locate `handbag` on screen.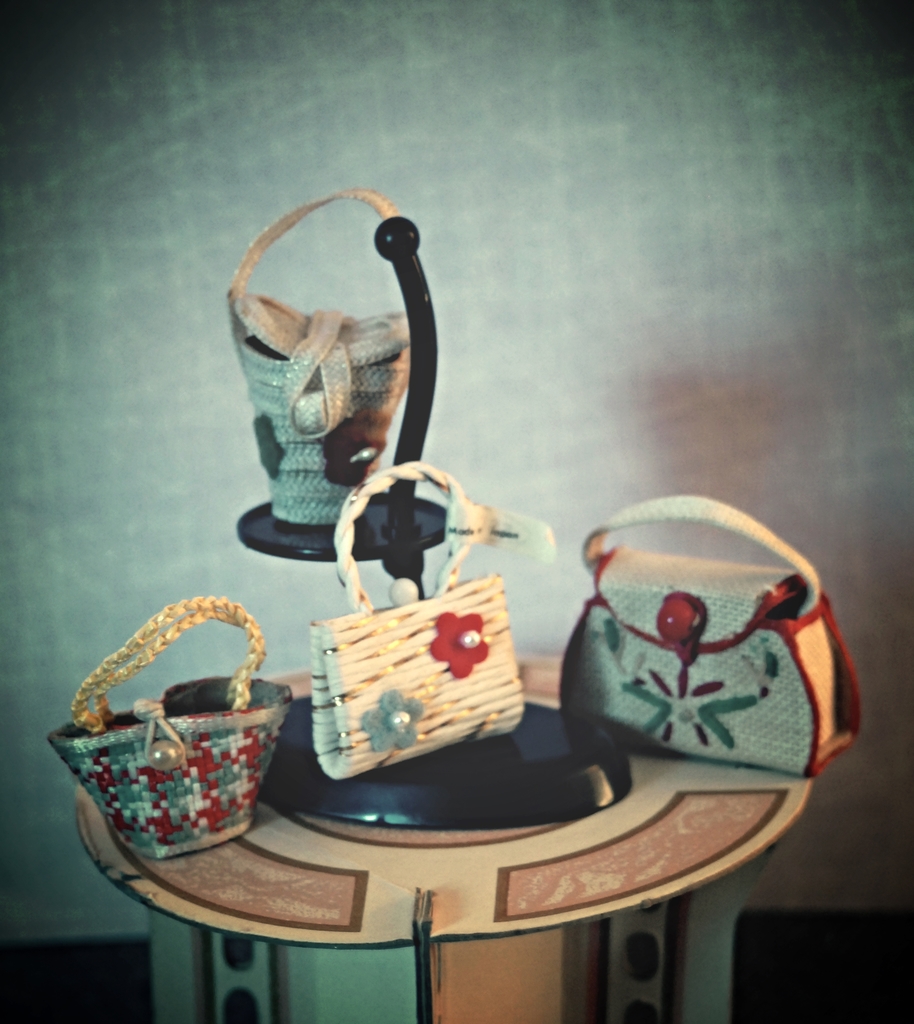
On screen at [left=561, top=493, right=871, bottom=785].
